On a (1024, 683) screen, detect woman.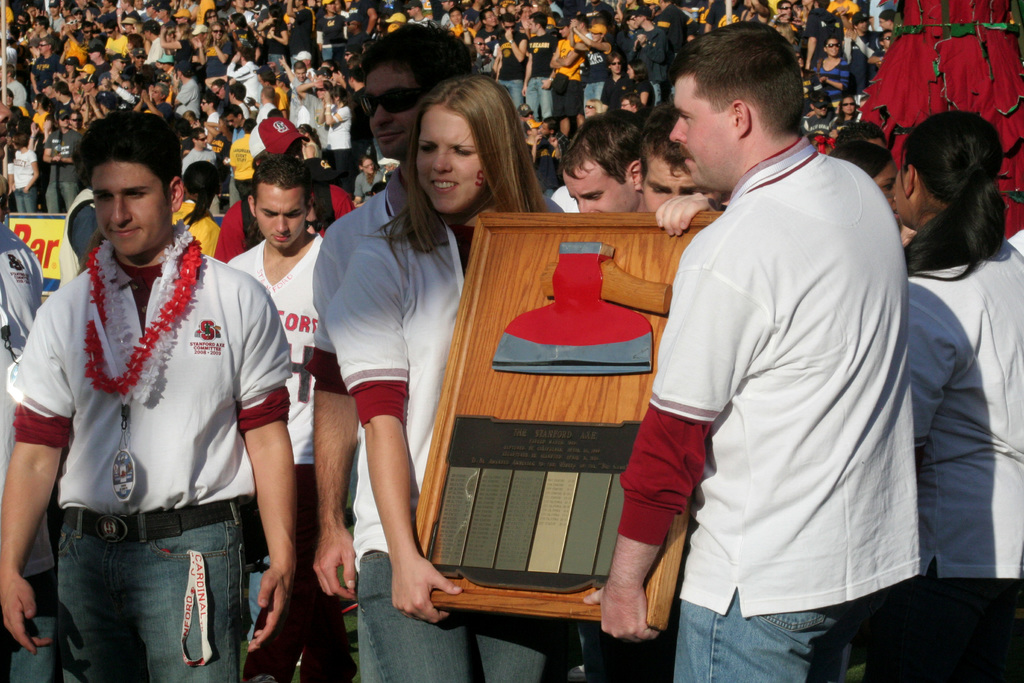
bbox(156, 18, 196, 68).
